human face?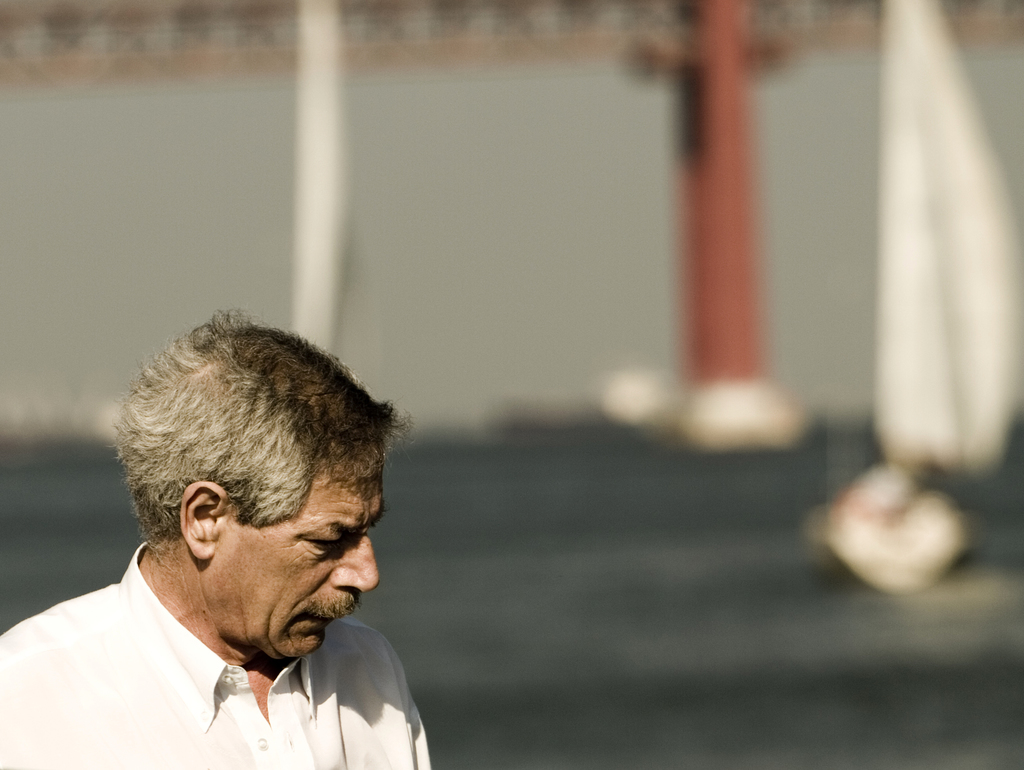
231:474:381:665
